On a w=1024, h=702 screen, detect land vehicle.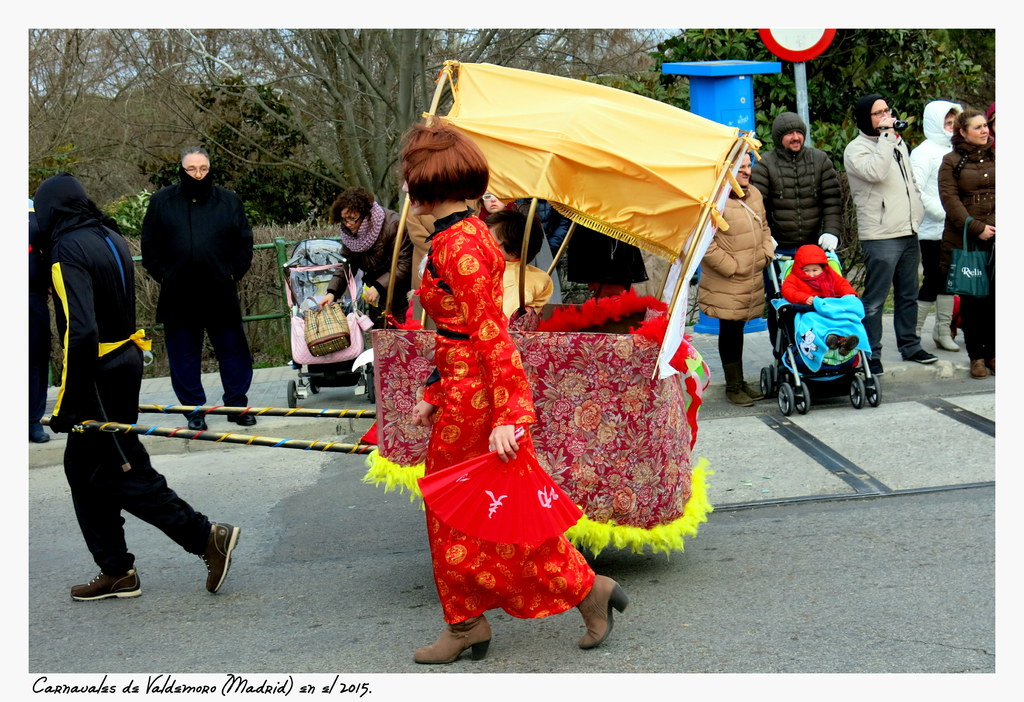
(762,251,886,417).
